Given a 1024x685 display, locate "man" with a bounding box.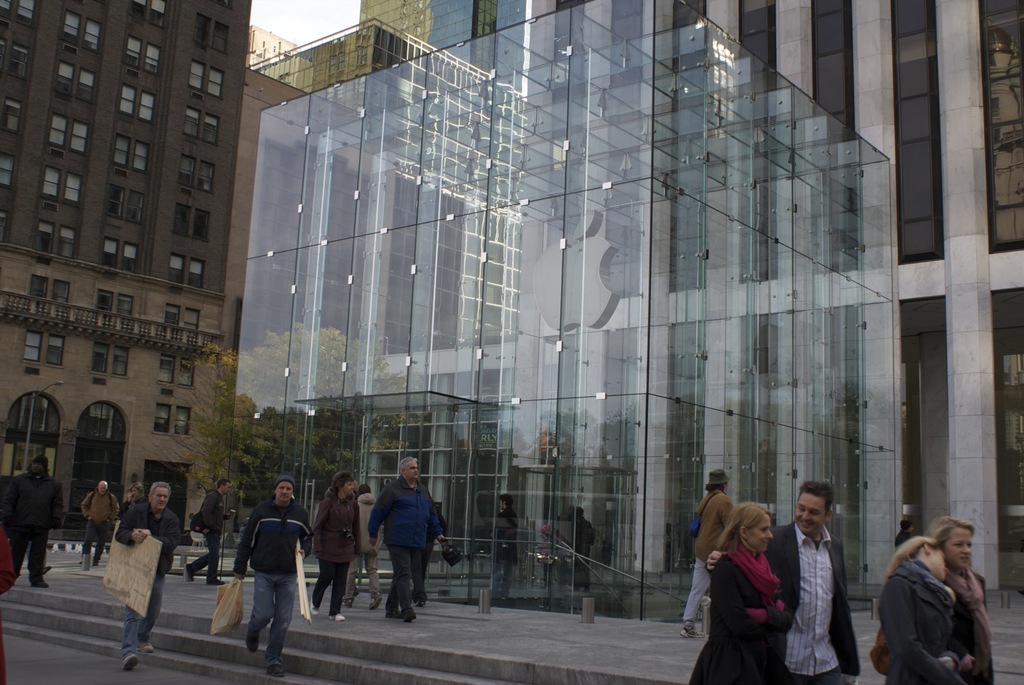
Located: <box>85,484,115,564</box>.
